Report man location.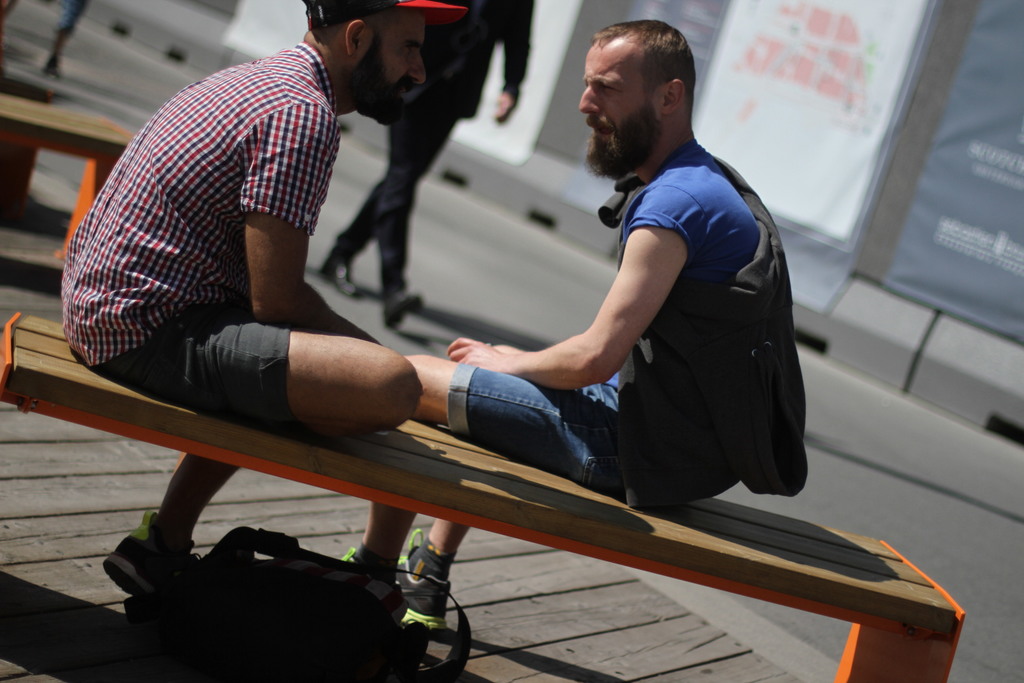
Report: [339,26,804,635].
